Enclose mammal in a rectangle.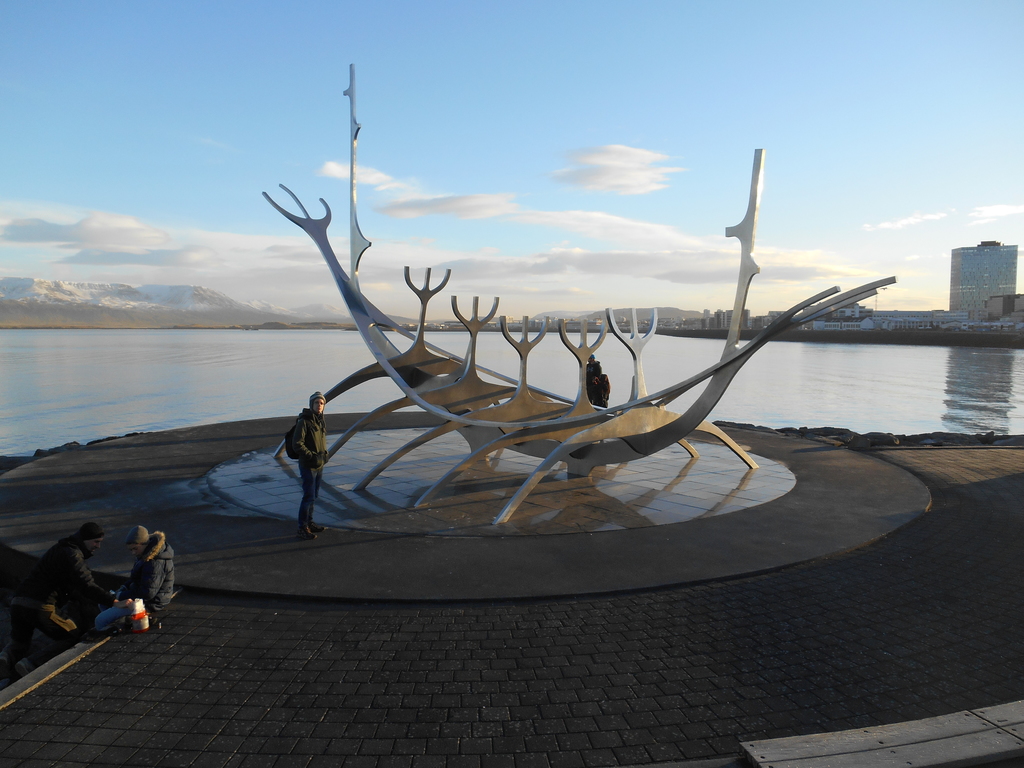
(18, 532, 109, 653).
